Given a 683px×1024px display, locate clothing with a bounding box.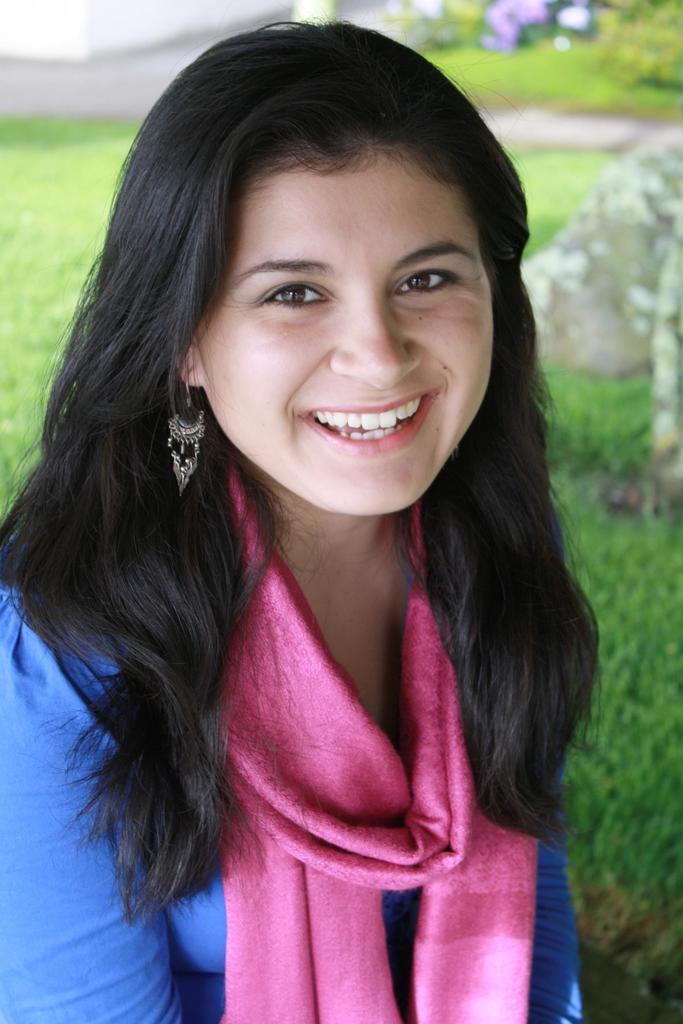
Located: box(0, 442, 584, 1023).
